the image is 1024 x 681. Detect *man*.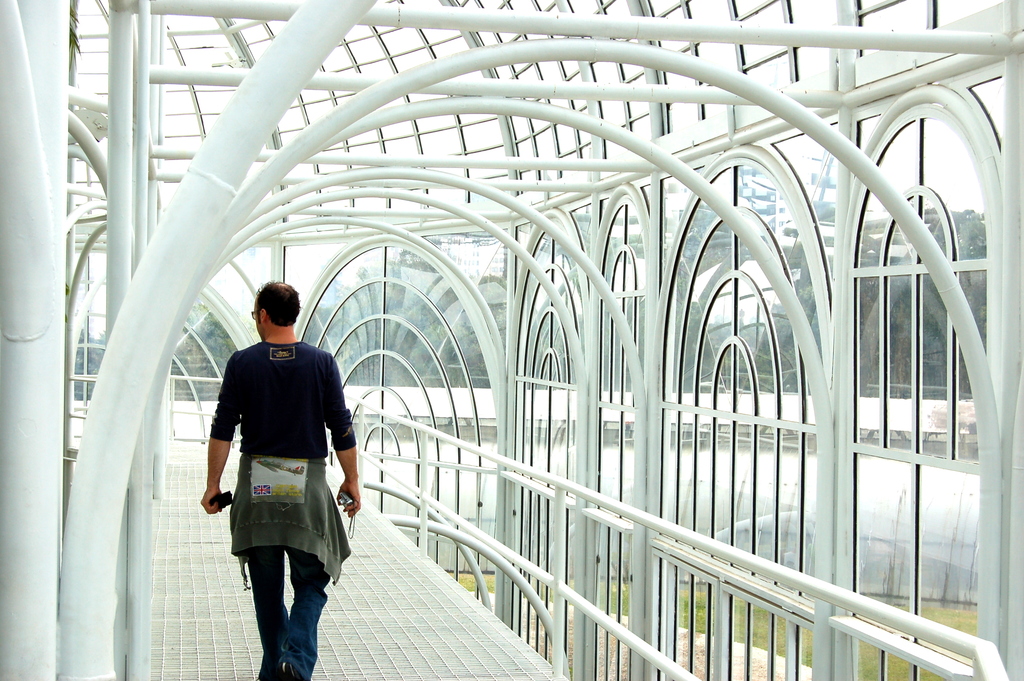
Detection: region(195, 281, 366, 679).
